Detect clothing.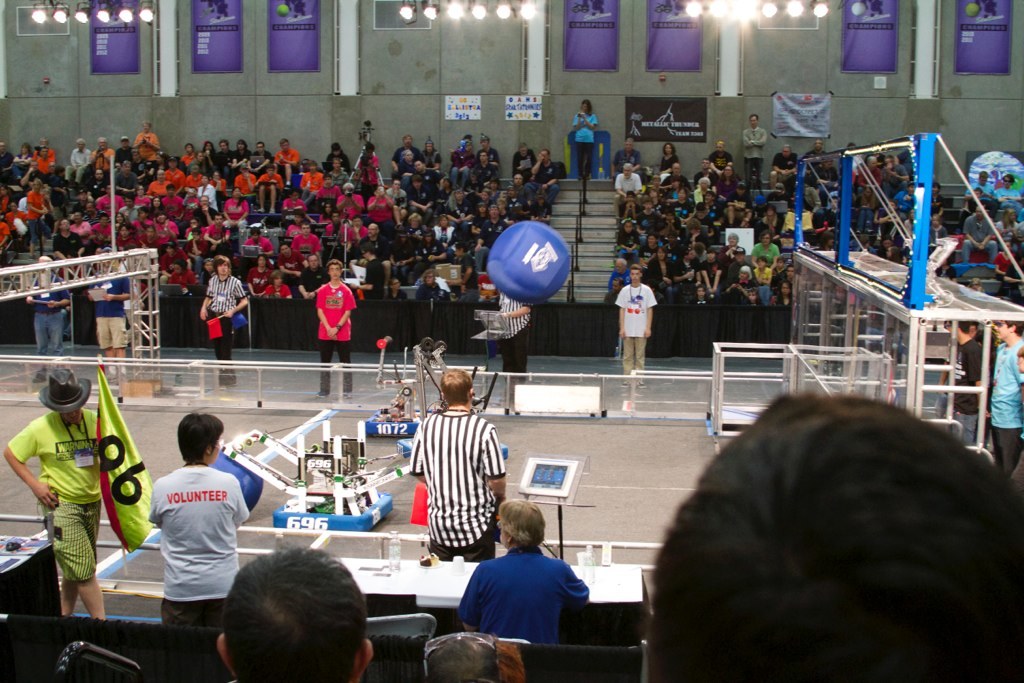
Detected at <box>30,273,73,356</box>.
